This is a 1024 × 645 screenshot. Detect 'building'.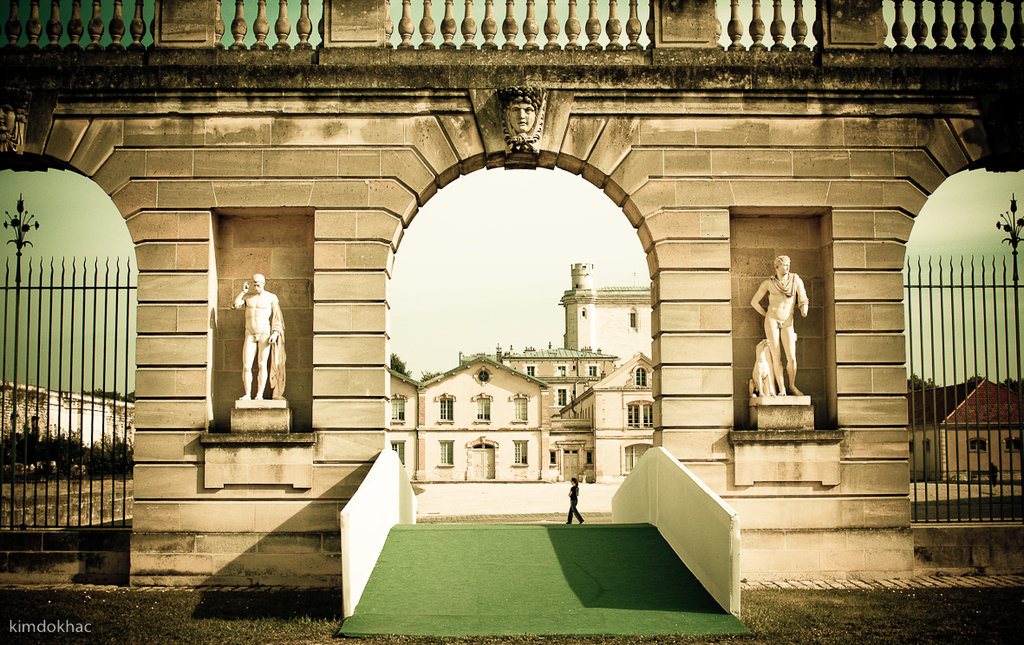
(0, 381, 130, 444).
